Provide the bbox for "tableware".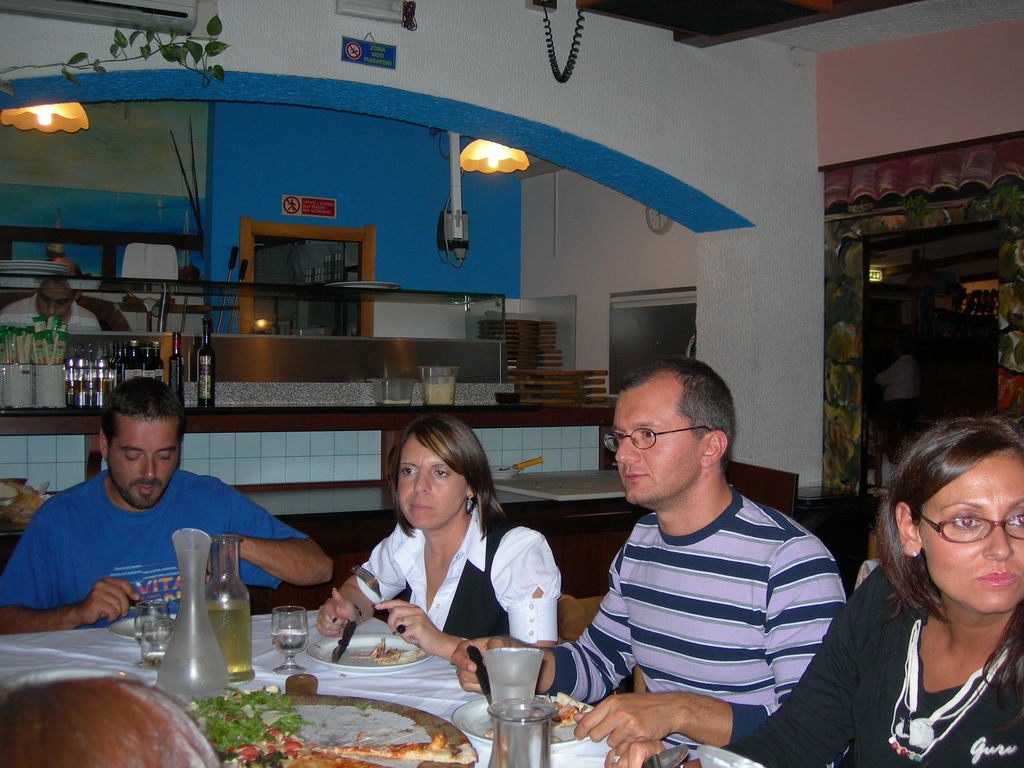
crop(272, 606, 308, 674).
